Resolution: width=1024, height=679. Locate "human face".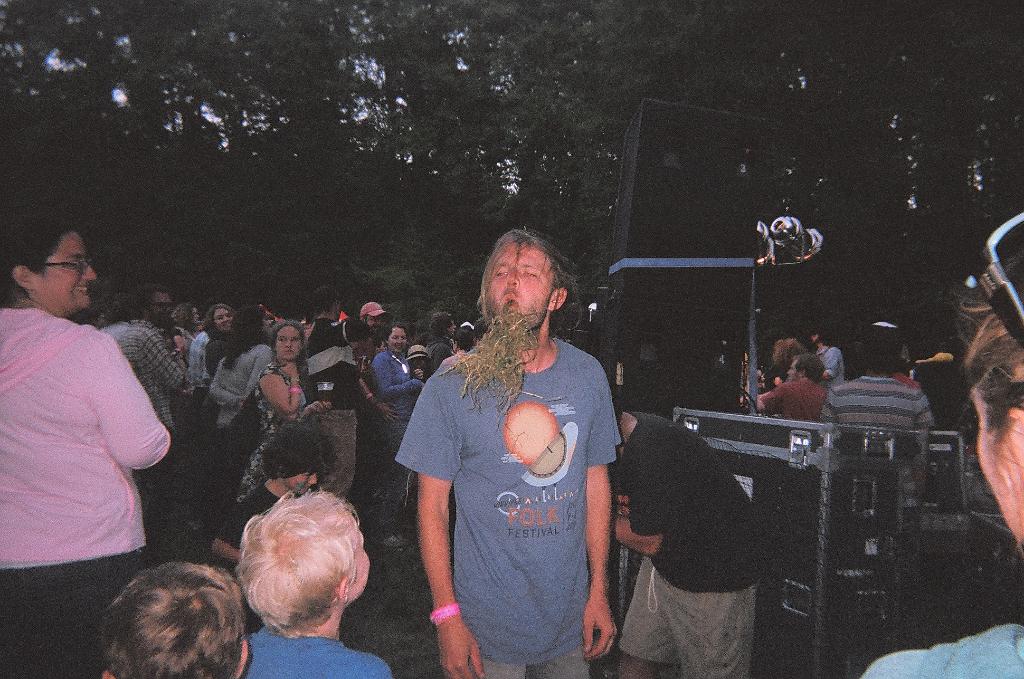
[x1=364, y1=312, x2=384, y2=334].
